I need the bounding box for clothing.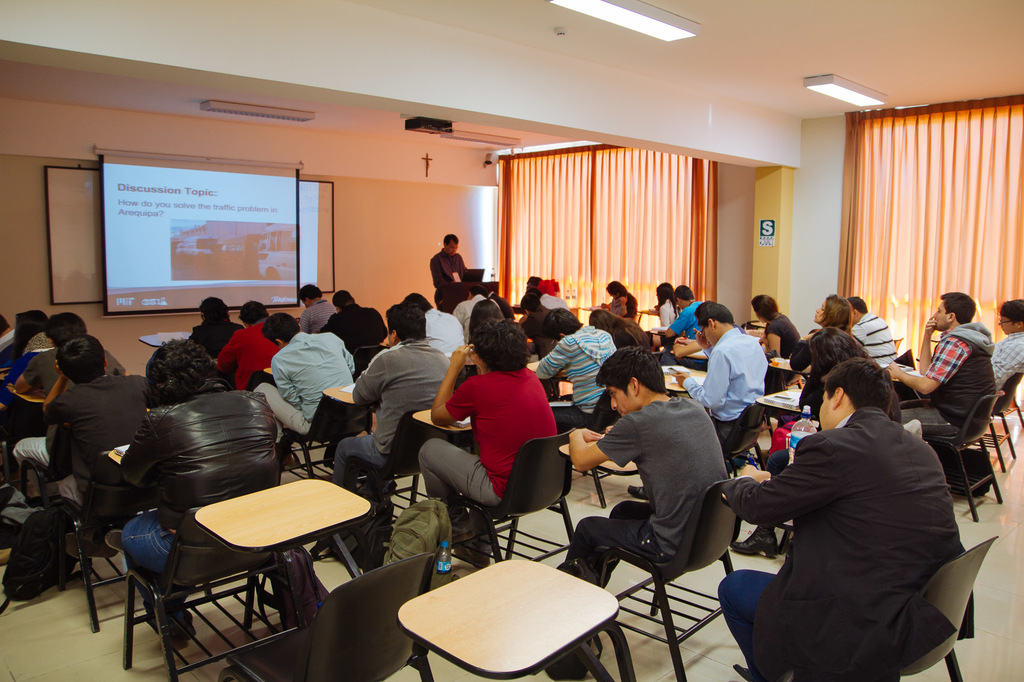
Here it is: 990 332 1023 390.
